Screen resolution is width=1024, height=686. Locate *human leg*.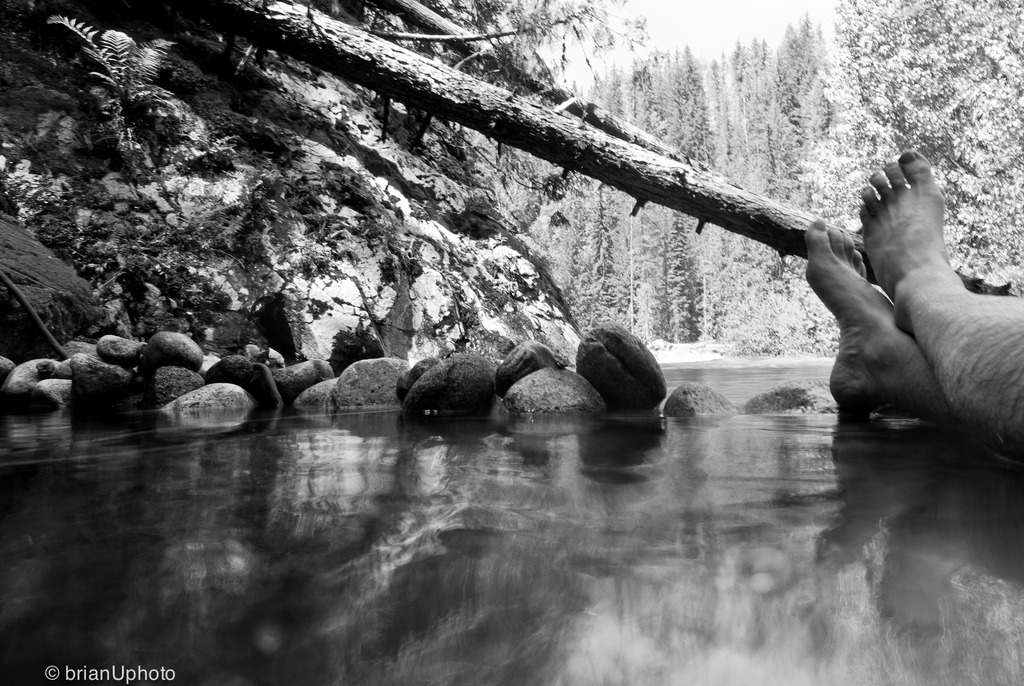
{"x1": 860, "y1": 151, "x2": 1023, "y2": 461}.
